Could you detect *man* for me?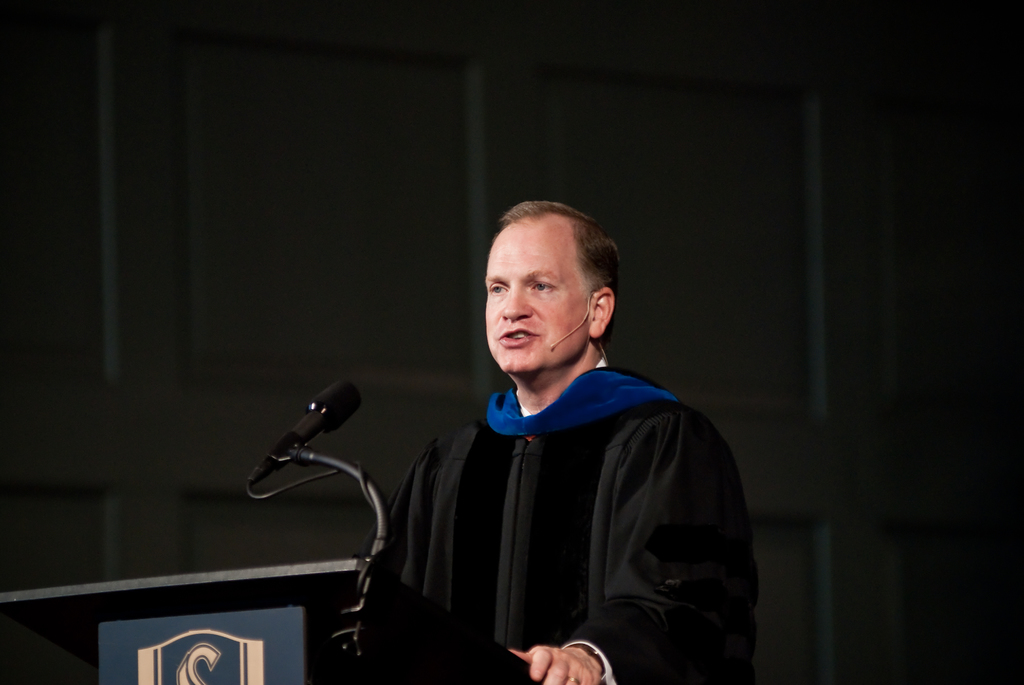
Detection result: l=365, t=192, r=751, b=684.
